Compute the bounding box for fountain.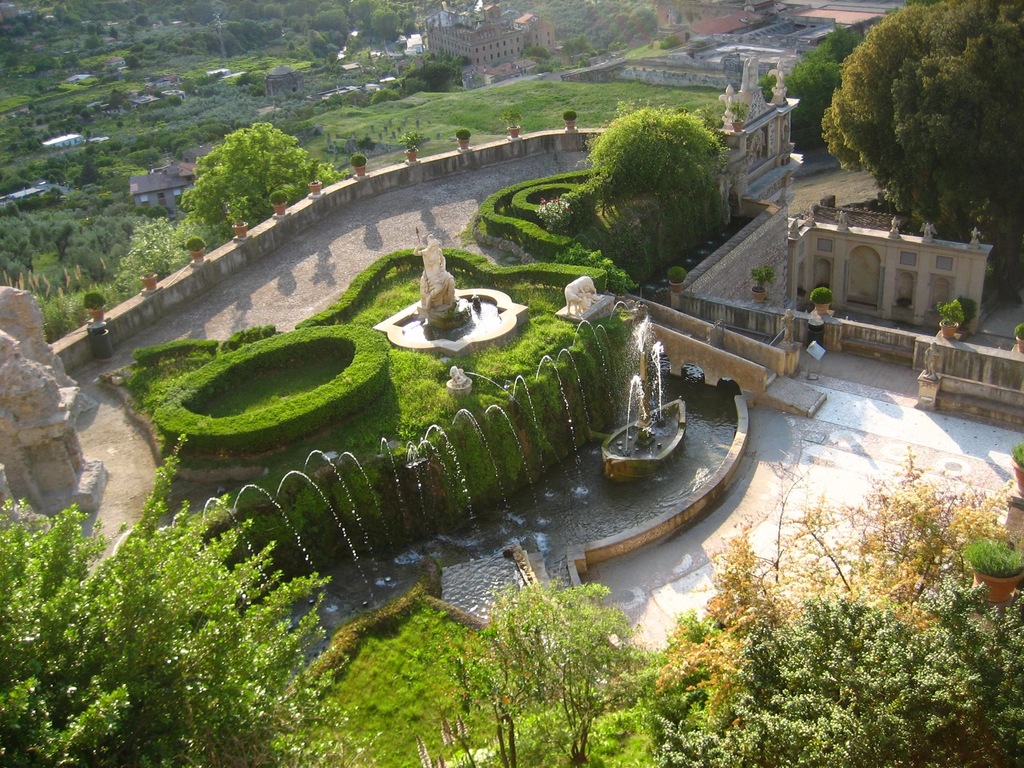
crop(406, 442, 432, 492).
